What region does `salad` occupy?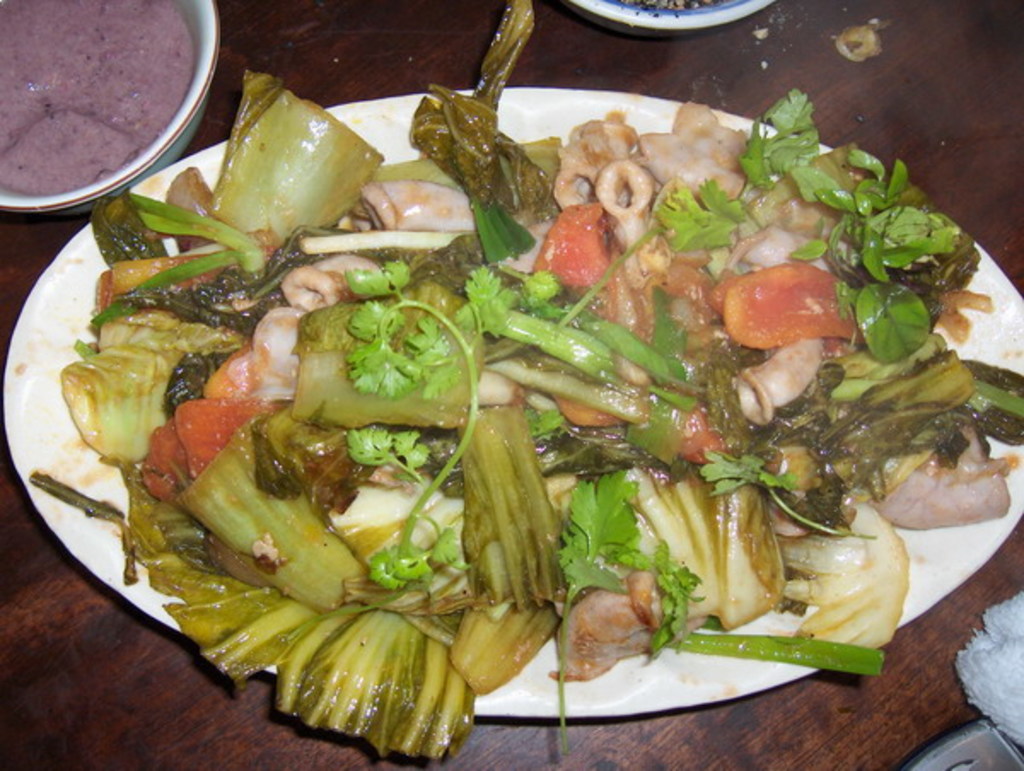
pyautogui.locateOnScreen(27, 0, 1022, 759).
